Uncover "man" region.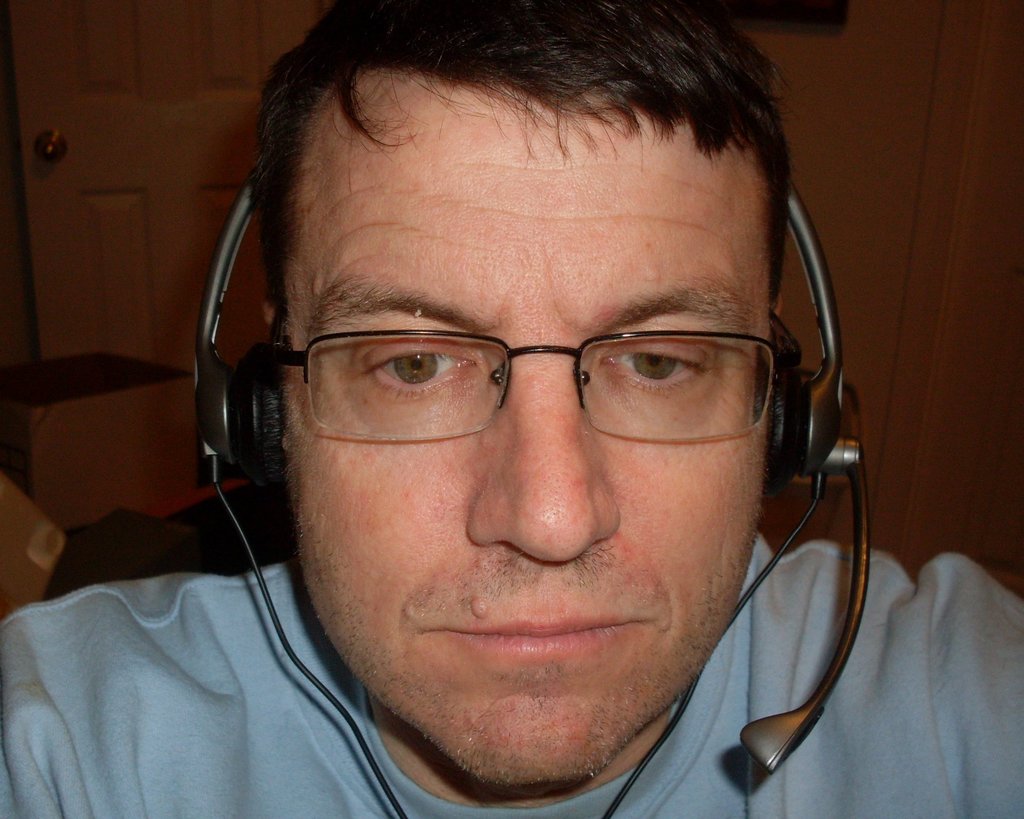
Uncovered: (x1=8, y1=17, x2=1023, y2=818).
